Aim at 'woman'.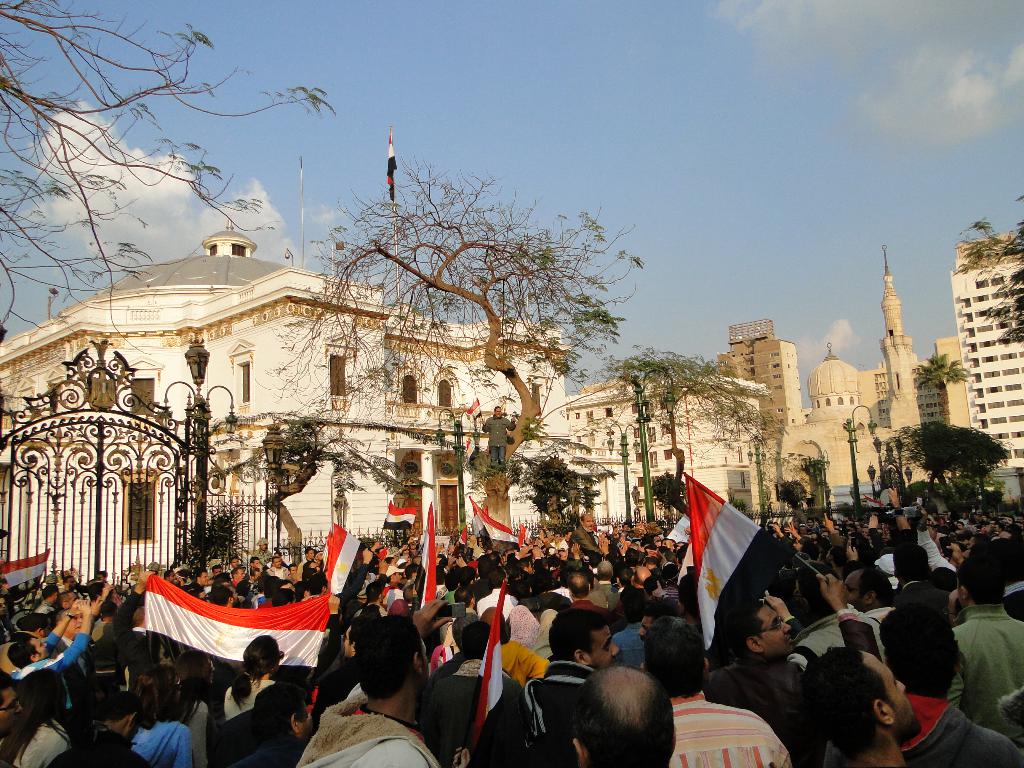
Aimed at (515, 604, 542, 650).
